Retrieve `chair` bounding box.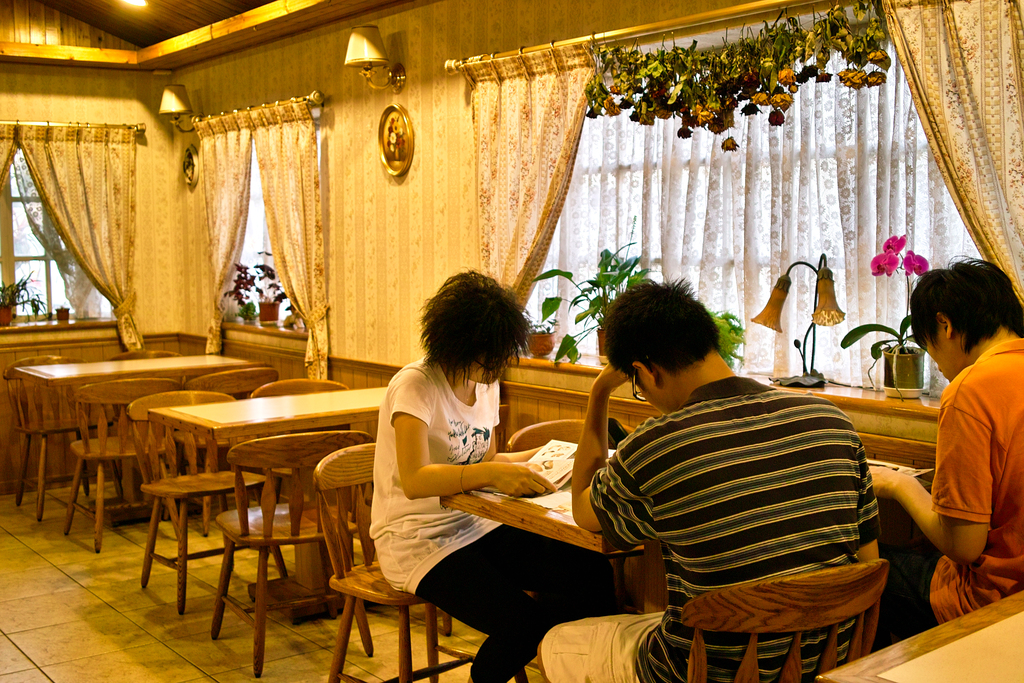
Bounding box: [181,367,282,511].
